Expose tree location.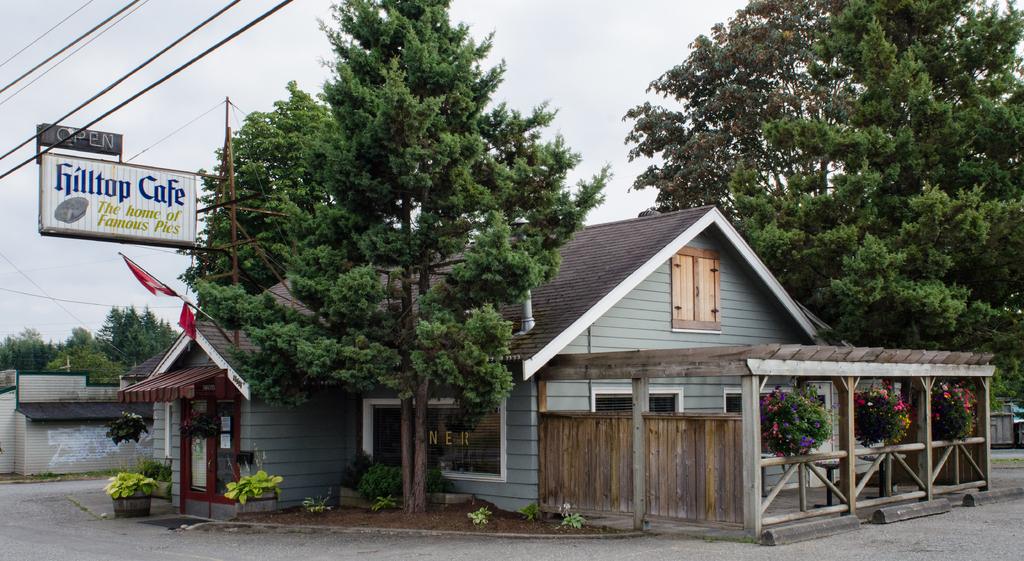
Exposed at left=135, top=0, right=671, bottom=530.
